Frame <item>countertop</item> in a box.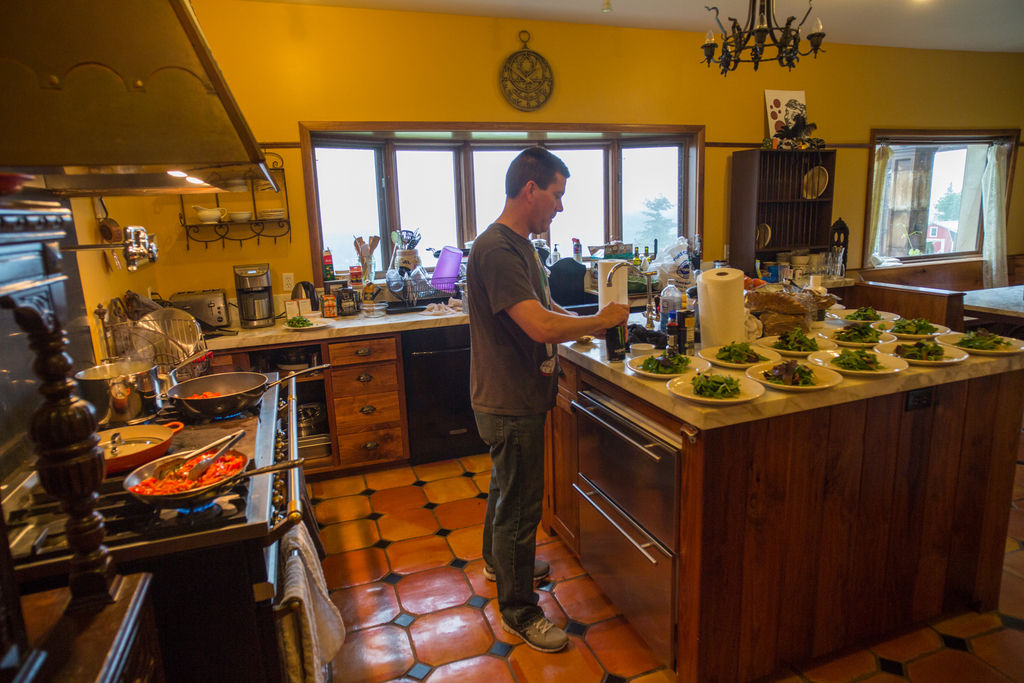
x1=202, y1=295, x2=666, y2=349.
